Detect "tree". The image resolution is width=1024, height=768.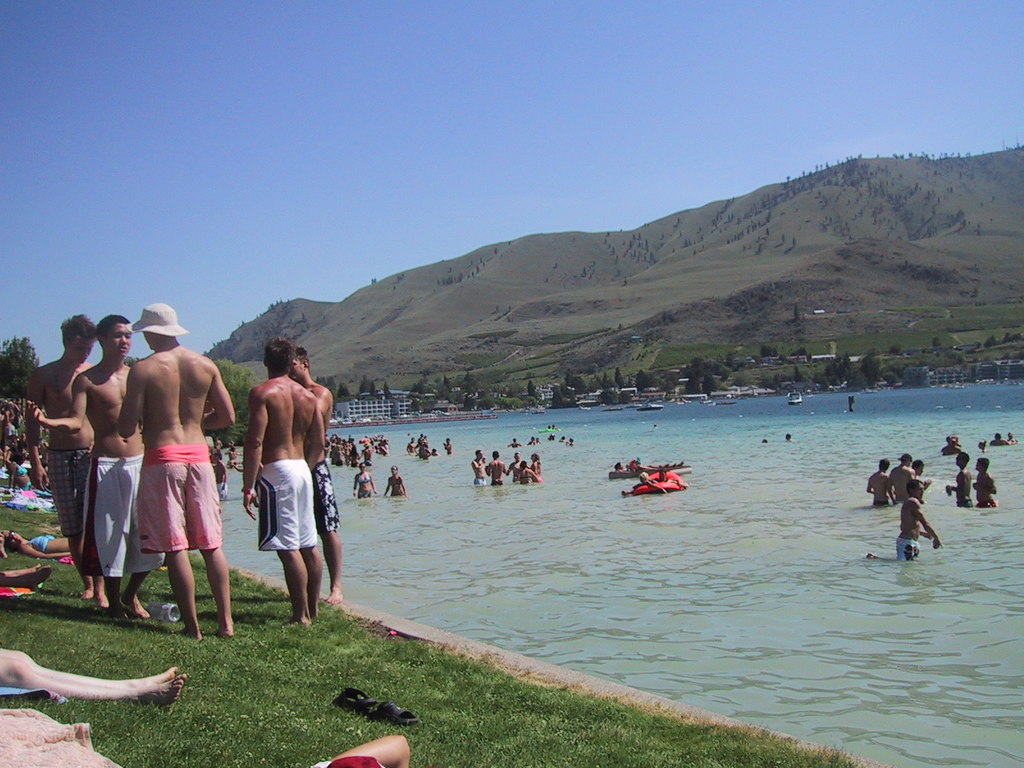
x1=527, y1=382, x2=537, y2=398.
